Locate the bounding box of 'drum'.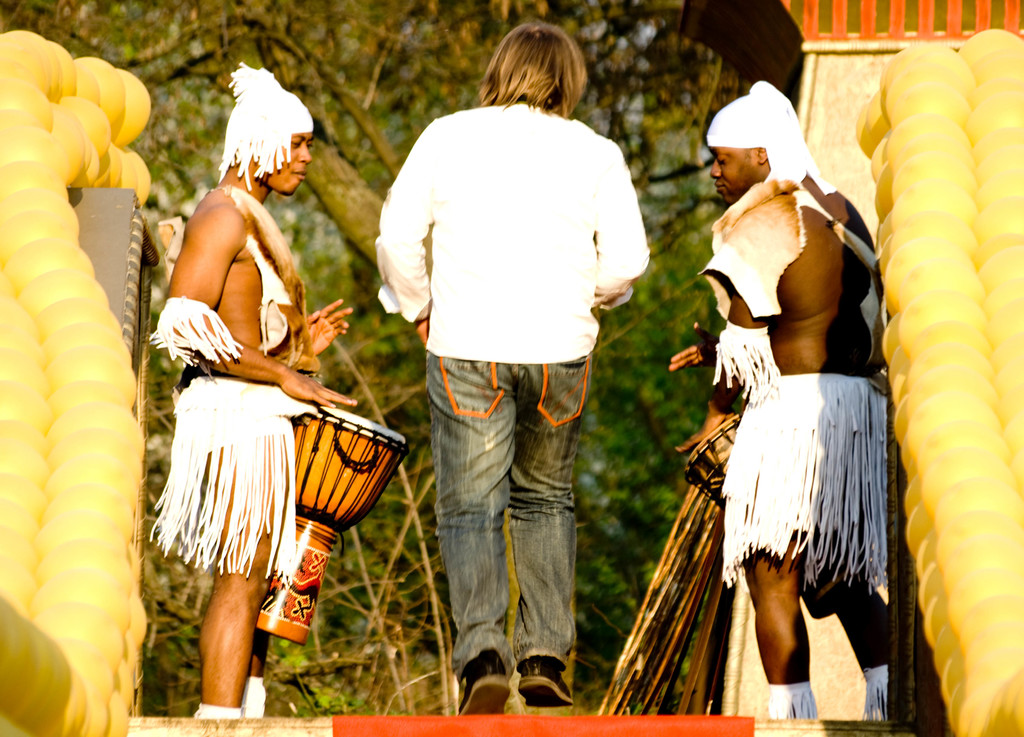
Bounding box: region(683, 415, 868, 619).
